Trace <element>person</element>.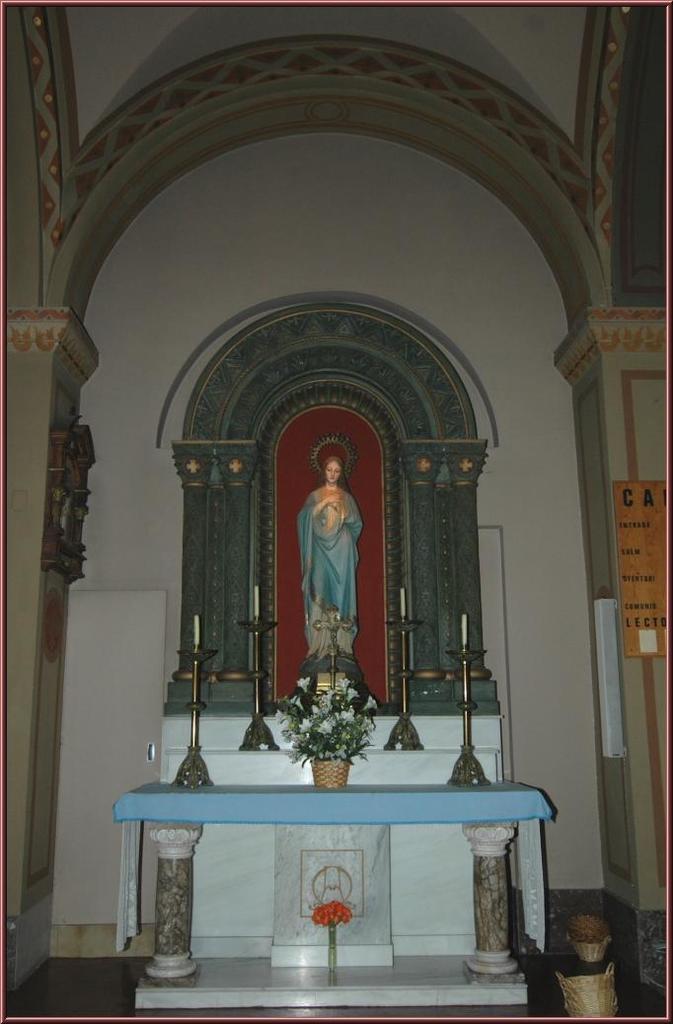
Traced to {"left": 288, "top": 424, "right": 373, "bottom": 717}.
